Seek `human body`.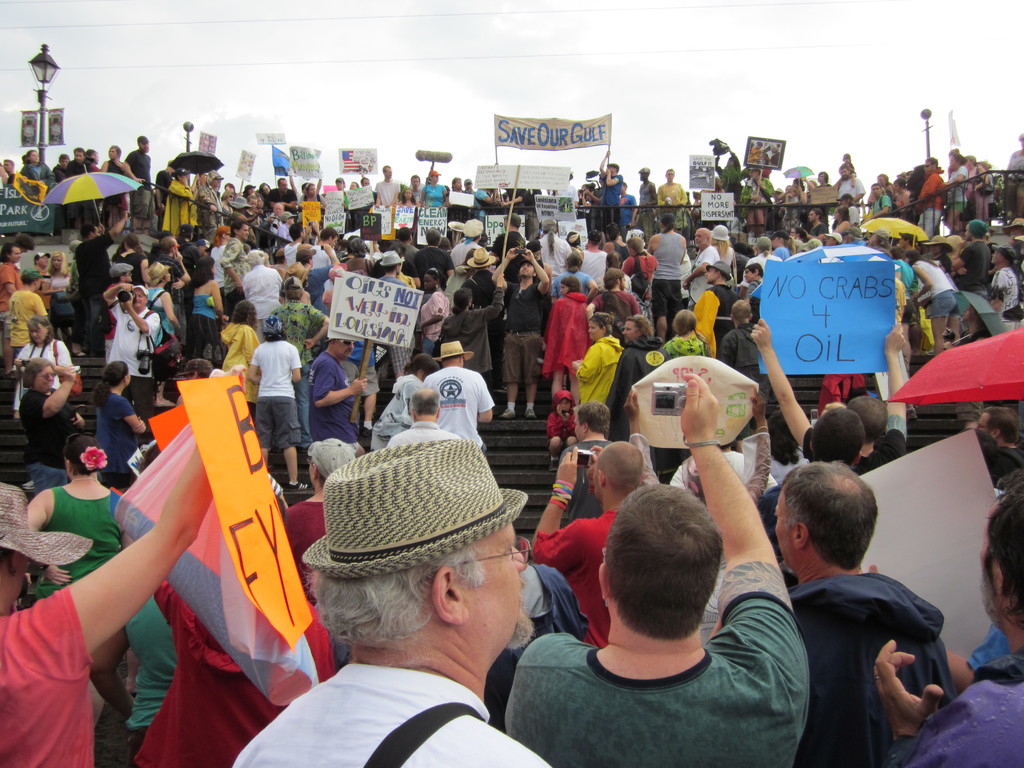
region(842, 153, 856, 186).
